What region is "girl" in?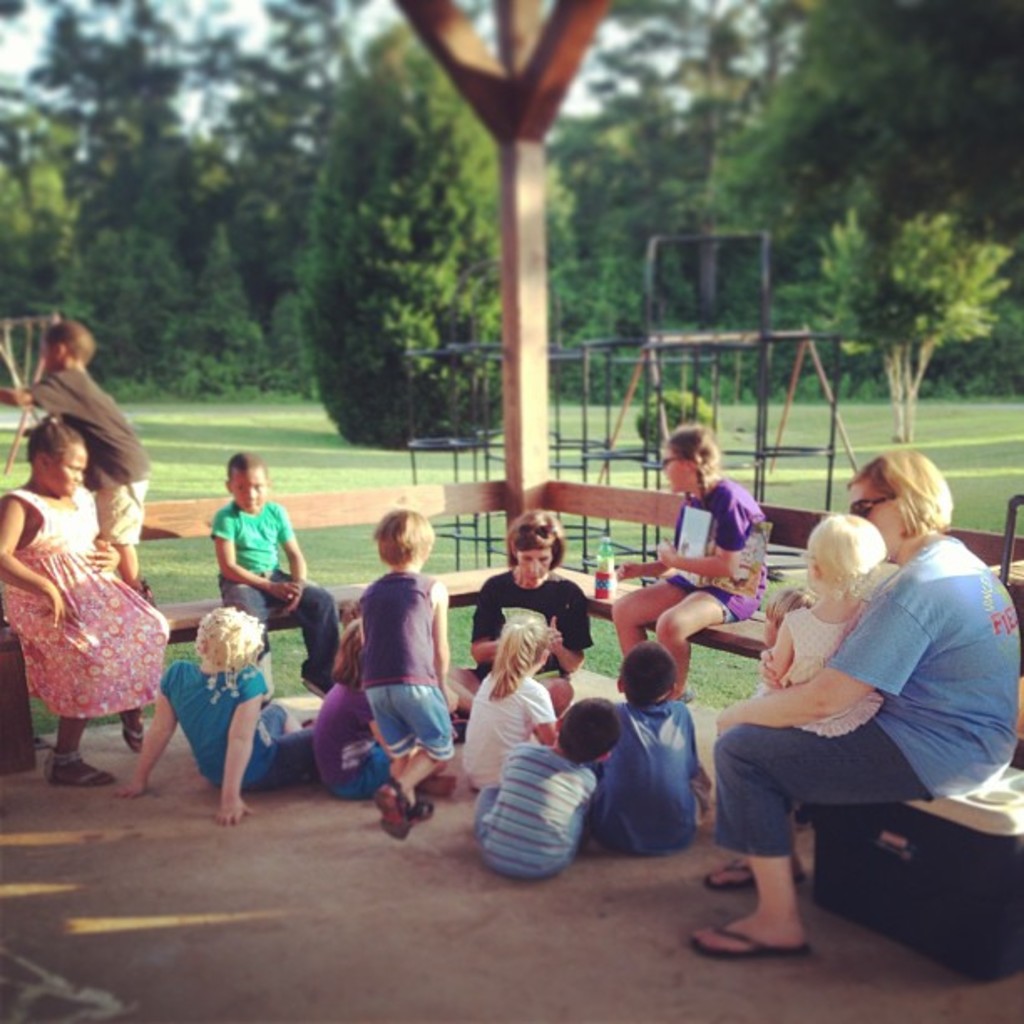
{"x1": 0, "y1": 417, "x2": 171, "y2": 783}.
